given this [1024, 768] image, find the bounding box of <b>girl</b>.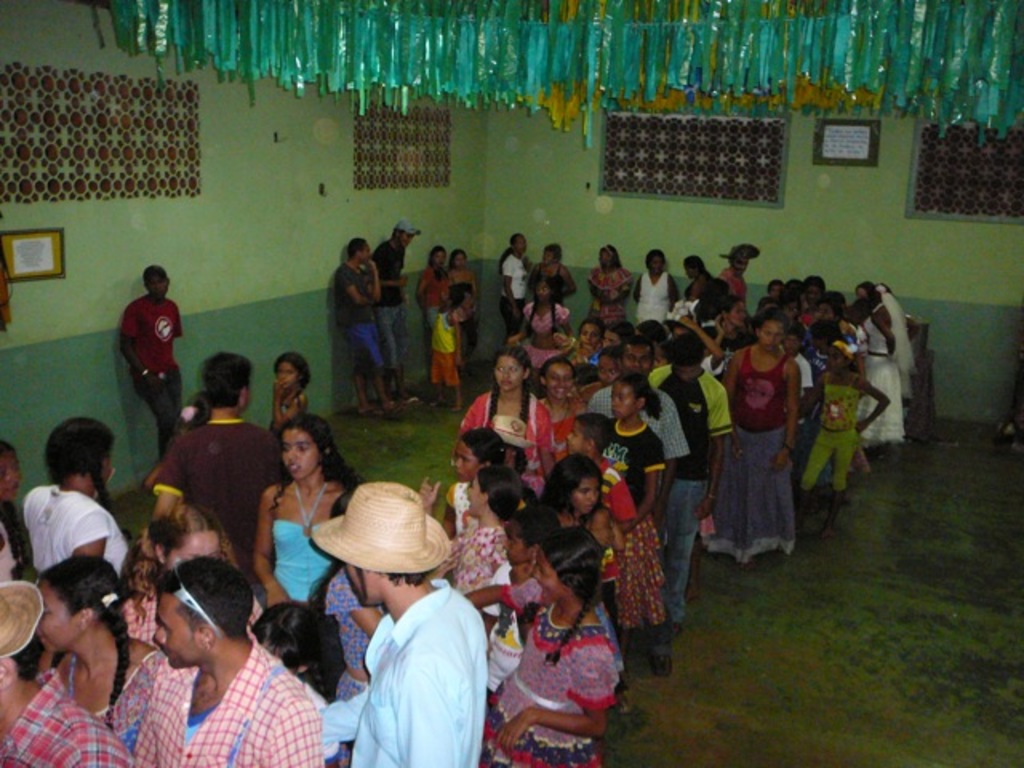
rect(538, 360, 587, 454).
